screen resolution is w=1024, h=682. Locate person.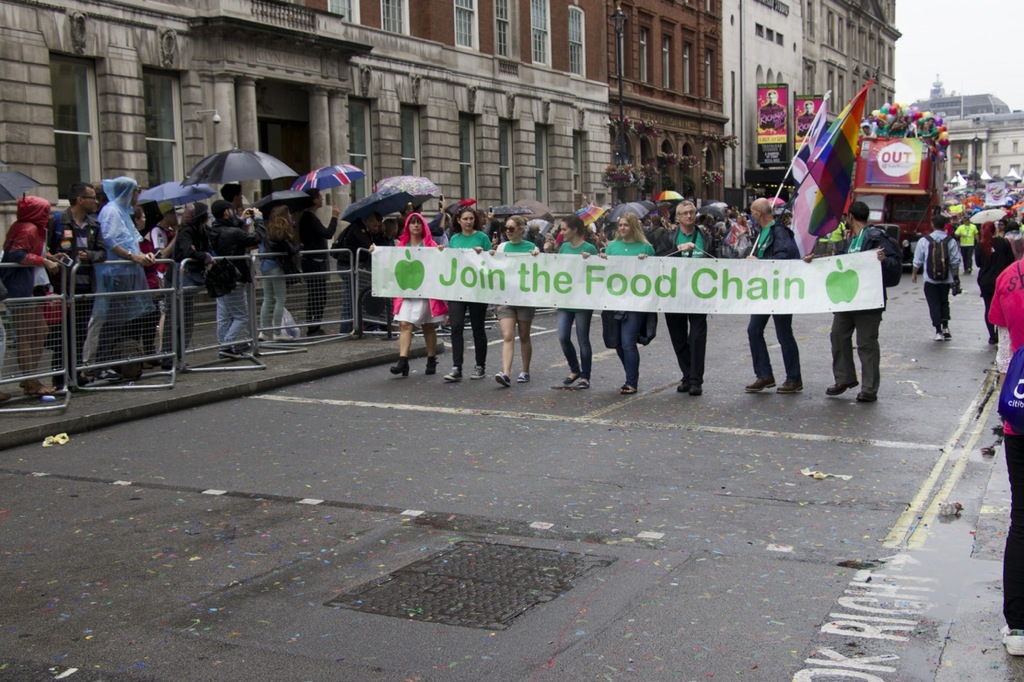
(728,200,759,277).
